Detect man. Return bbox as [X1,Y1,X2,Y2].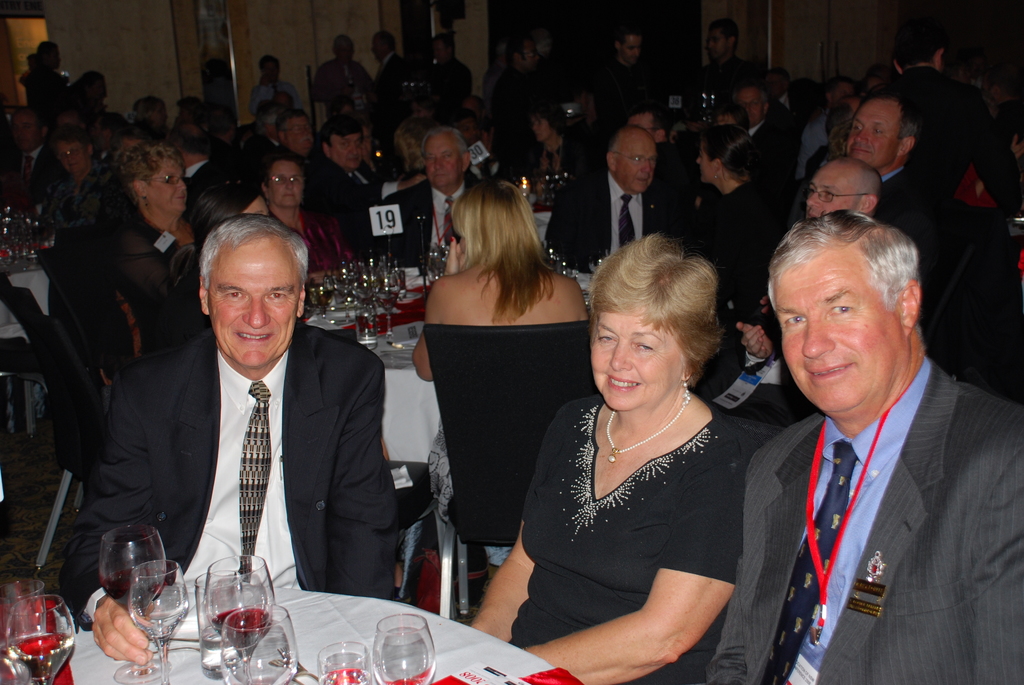
[278,110,319,155].
